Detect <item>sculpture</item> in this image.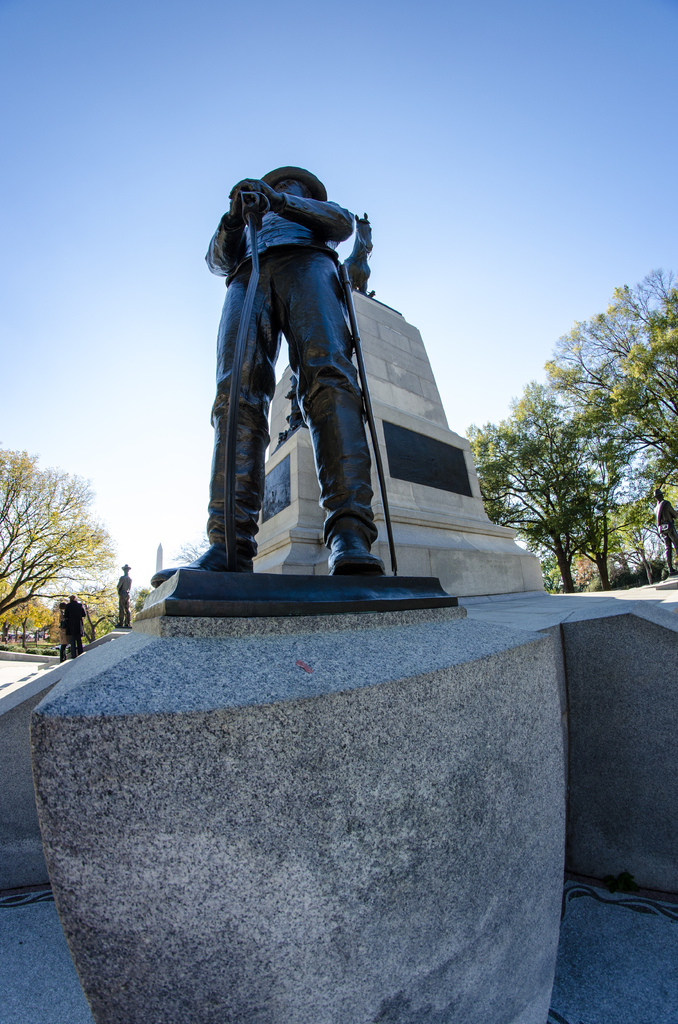
Detection: region(197, 169, 403, 584).
